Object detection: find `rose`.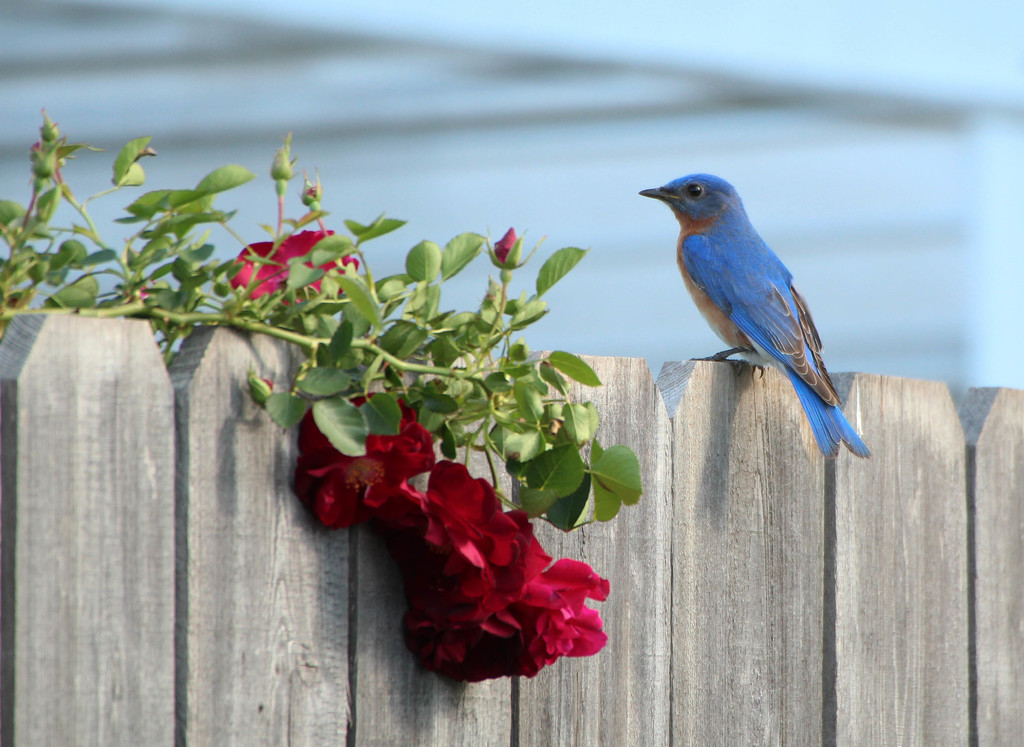
crop(489, 226, 525, 266).
